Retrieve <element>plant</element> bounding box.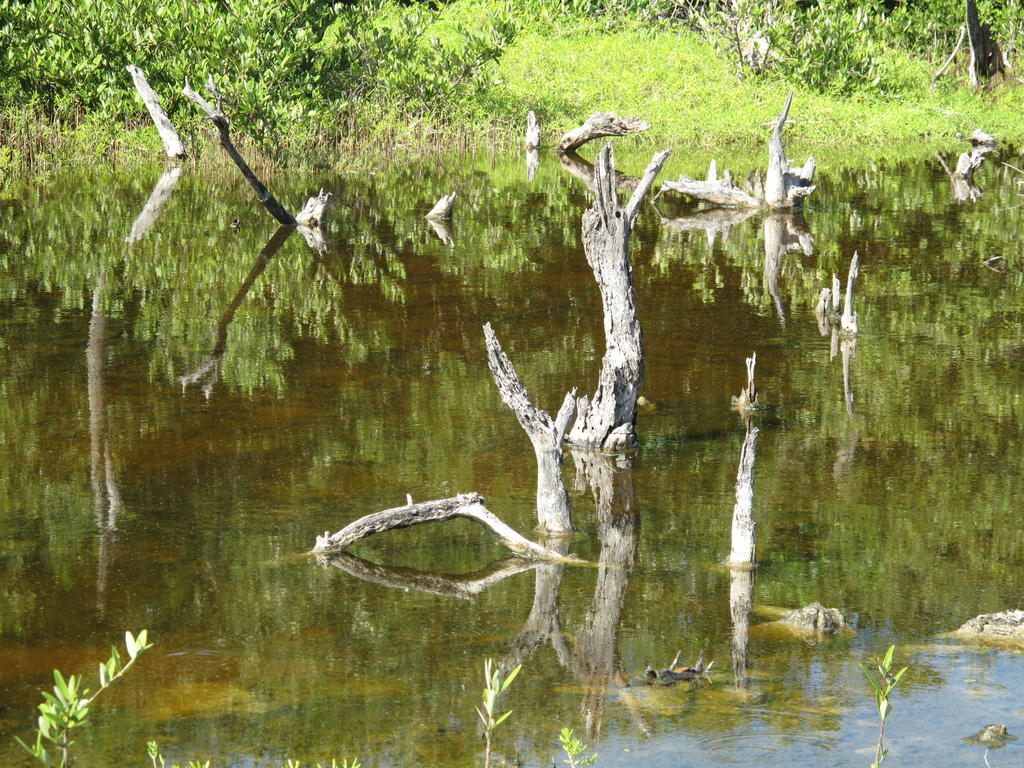
Bounding box: bbox=(6, 630, 148, 758).
